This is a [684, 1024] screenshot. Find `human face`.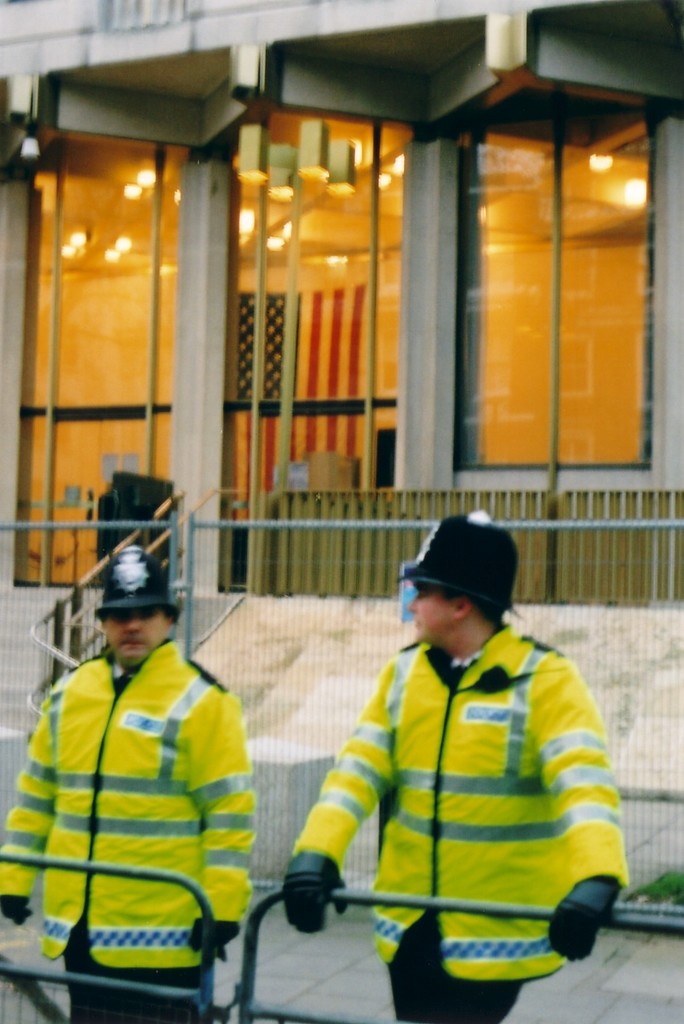
Bounding box: crop(100, 605, 185, 664).
